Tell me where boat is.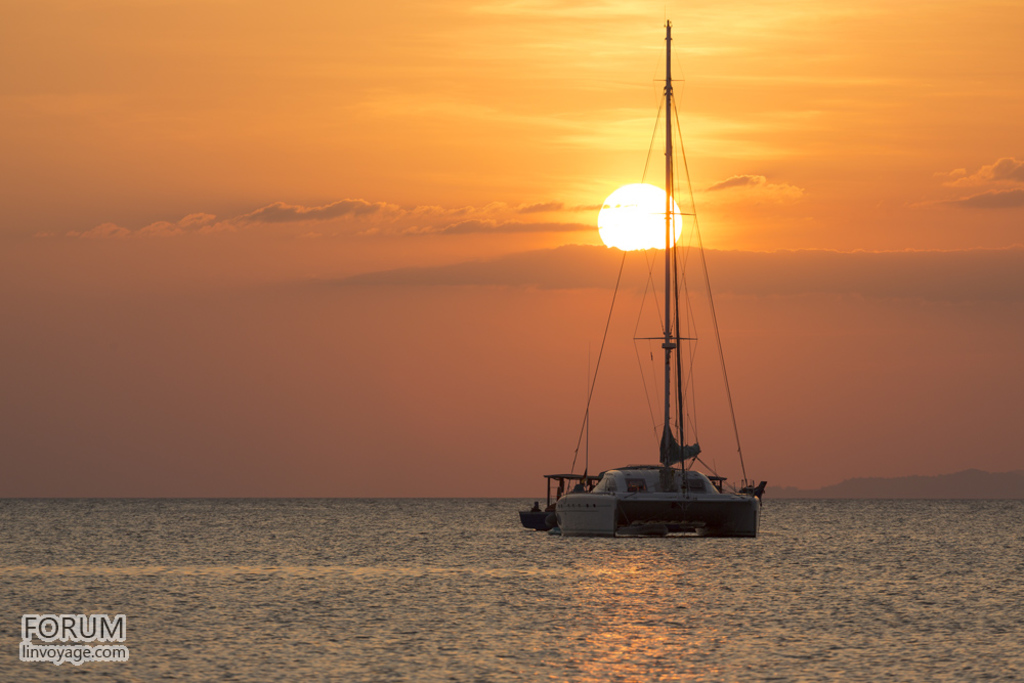
boat is at [left=548, top=58, right=793, bottom=569].
